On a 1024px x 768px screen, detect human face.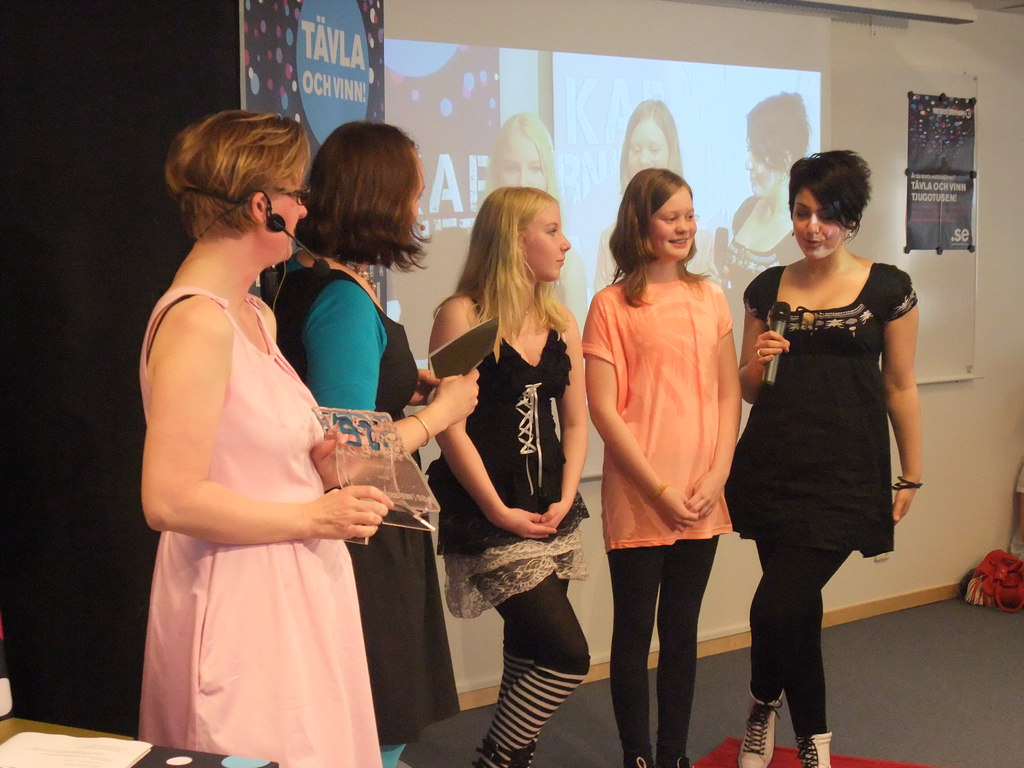
<box>499,132,545,184</box>.
